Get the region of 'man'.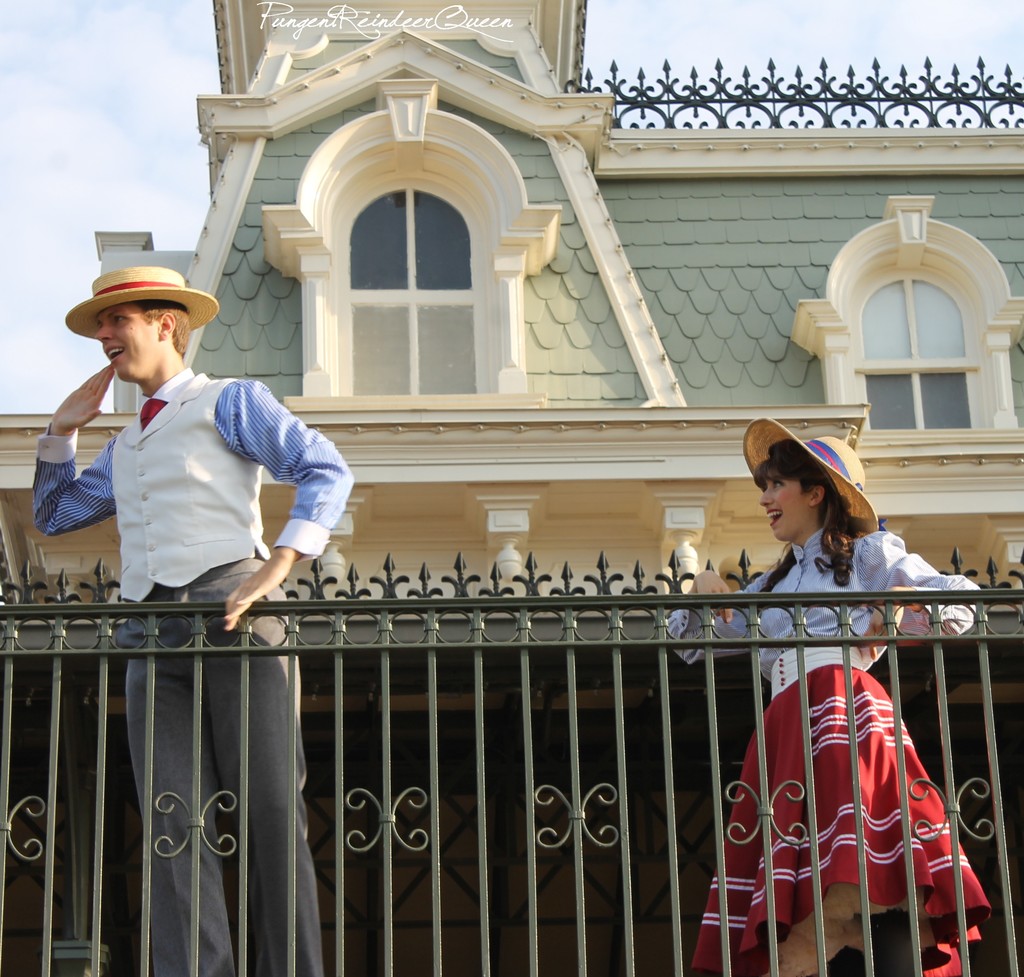
box=[35, 262, 356, 976].
